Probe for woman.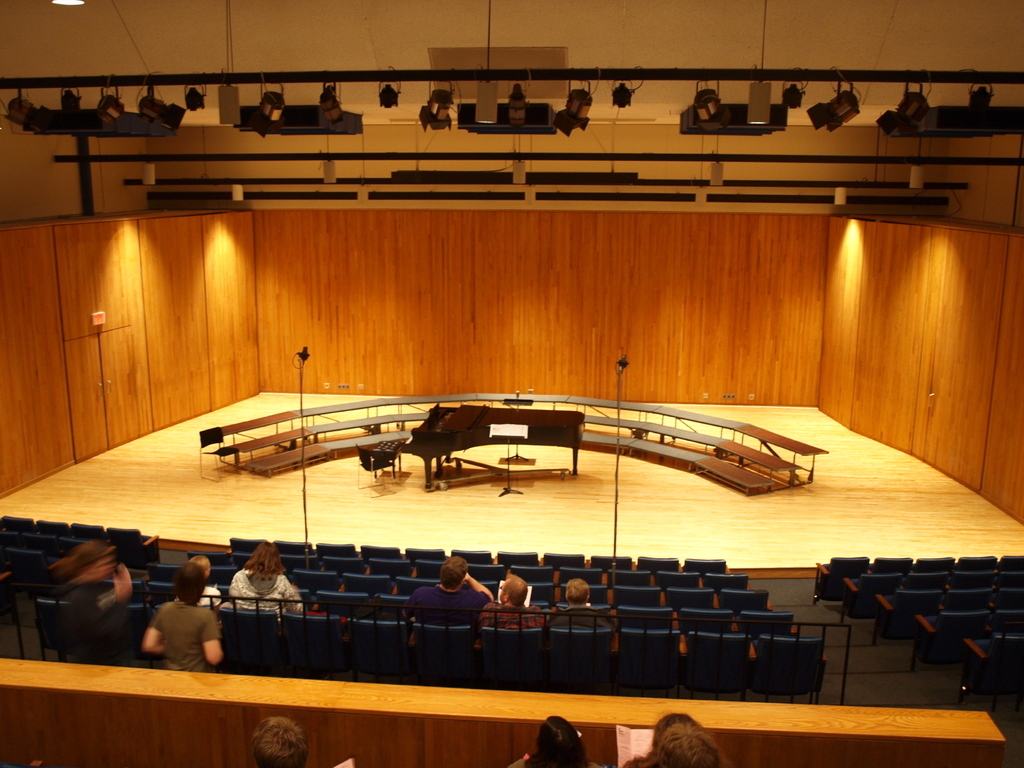
Probe result: (x1=228, y1=542, x2=301, y2=617).
